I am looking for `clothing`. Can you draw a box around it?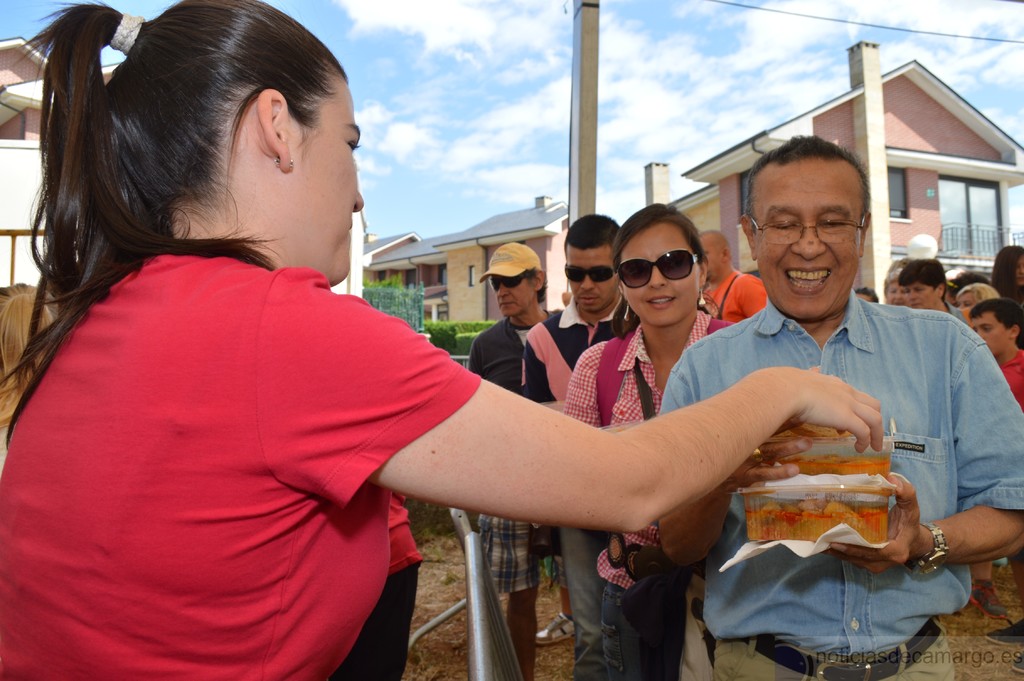
Sure, the bounding box is BBox(652, 286, 1023, 680).
